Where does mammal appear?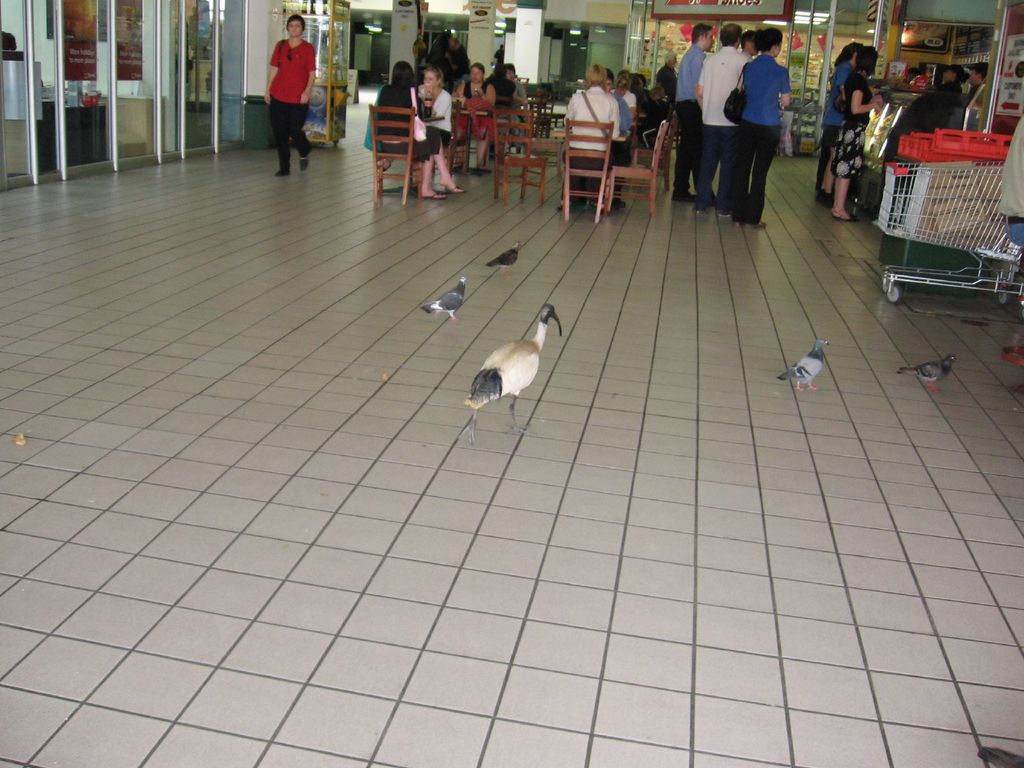
Appears at locate(609, 71, 629, 128).
